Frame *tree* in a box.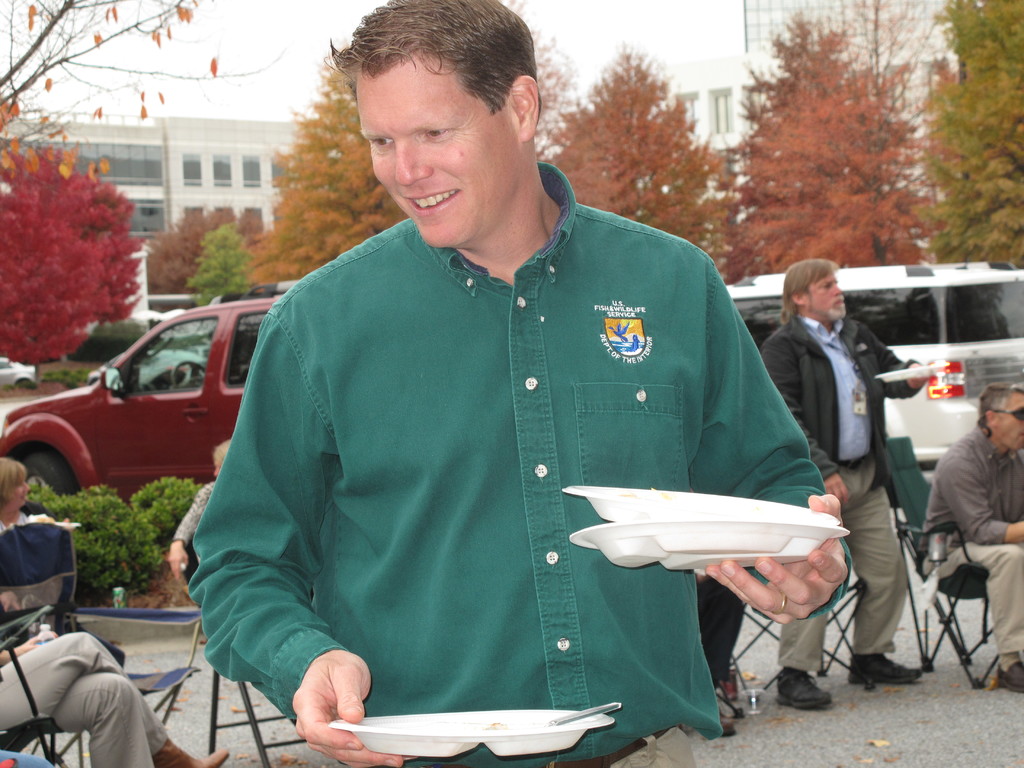
140 189 266 312.
